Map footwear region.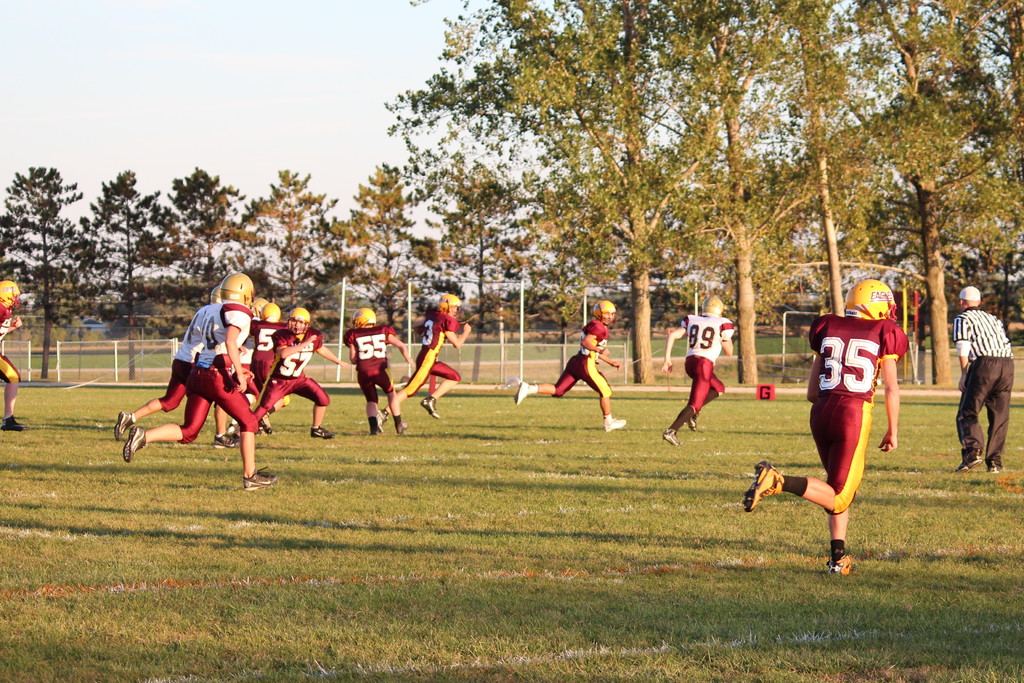
Mapped to <region>741, 456, 786, 511</region>.
